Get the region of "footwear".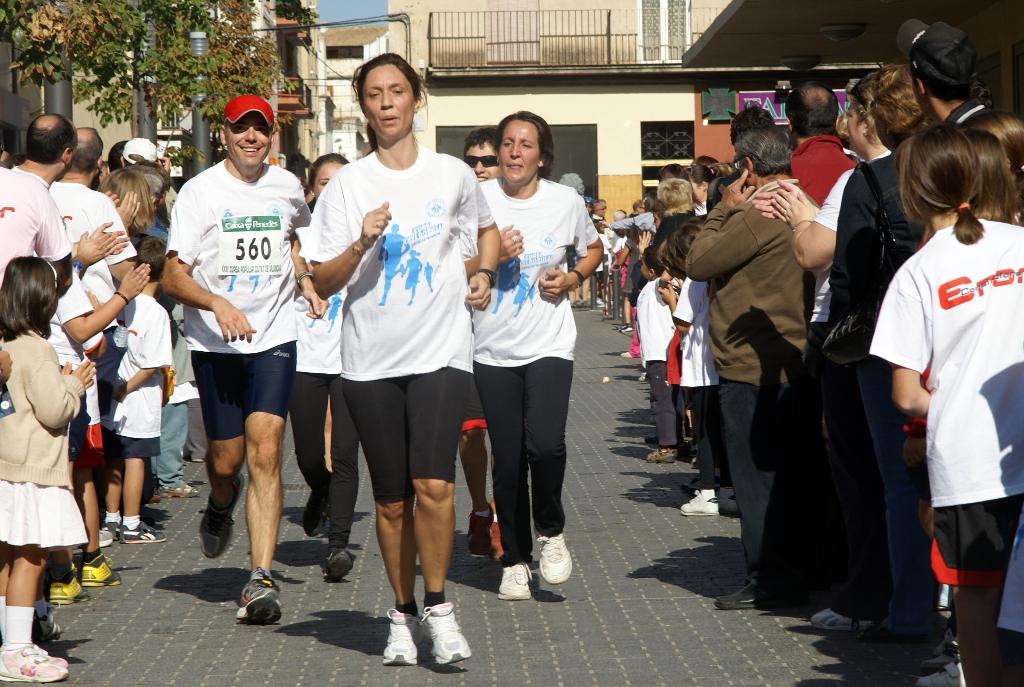
{"x1": 681, "y1": 481, "x2": 716, "y2": 517}.
